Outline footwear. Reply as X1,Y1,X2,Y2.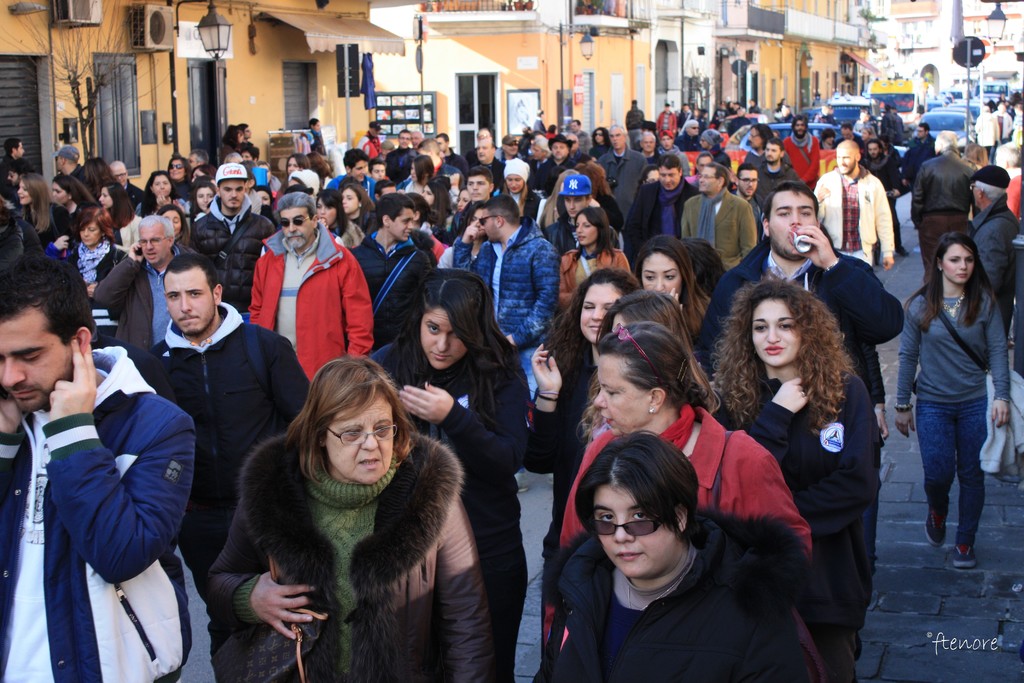
896,243,909,258.
